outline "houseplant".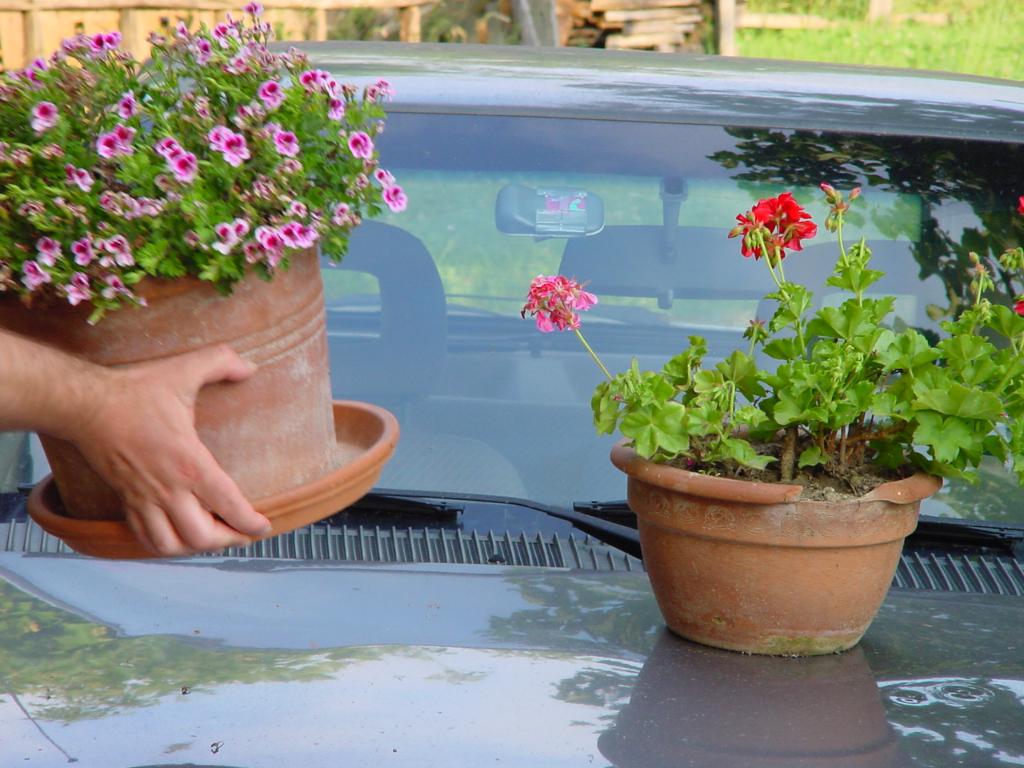
Outline: (left=503, top=175, right=1023, bottom=655).
